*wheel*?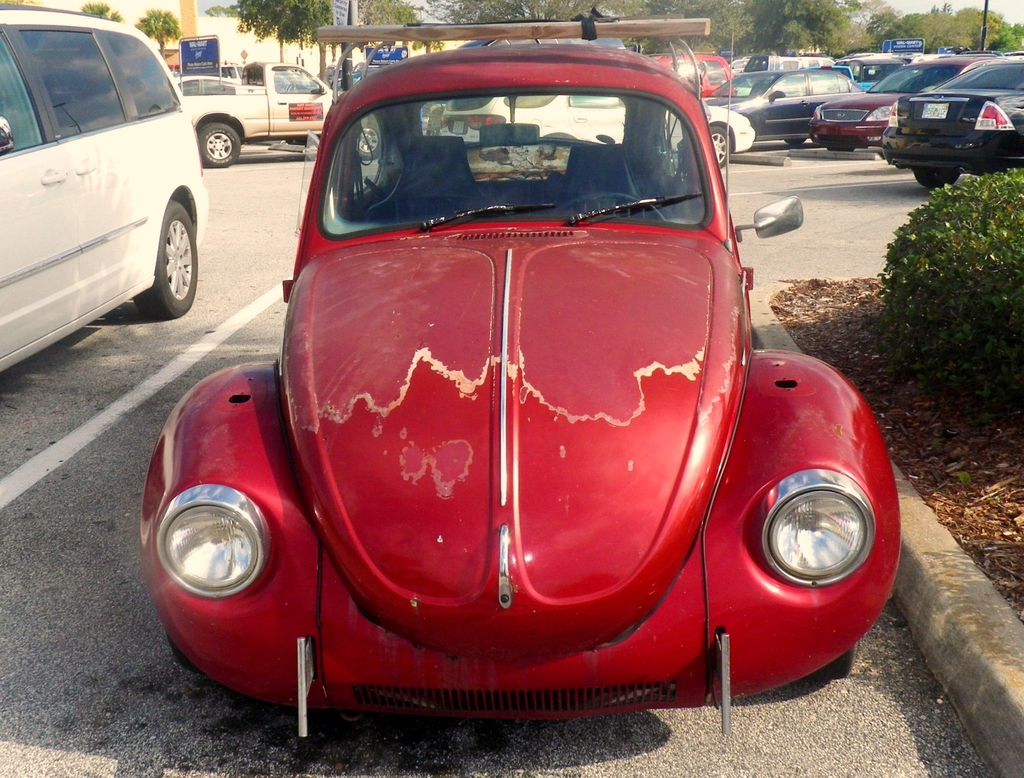
(191, 120, 237, 169)
